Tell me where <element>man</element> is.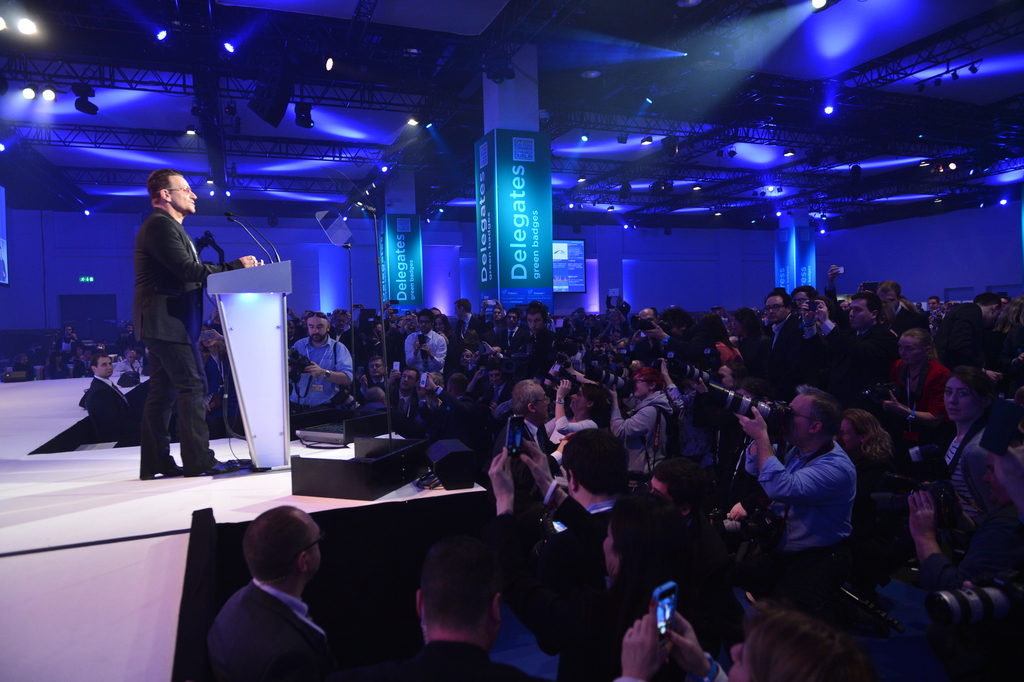
<element>man</element> is at 122:320:135:347.
